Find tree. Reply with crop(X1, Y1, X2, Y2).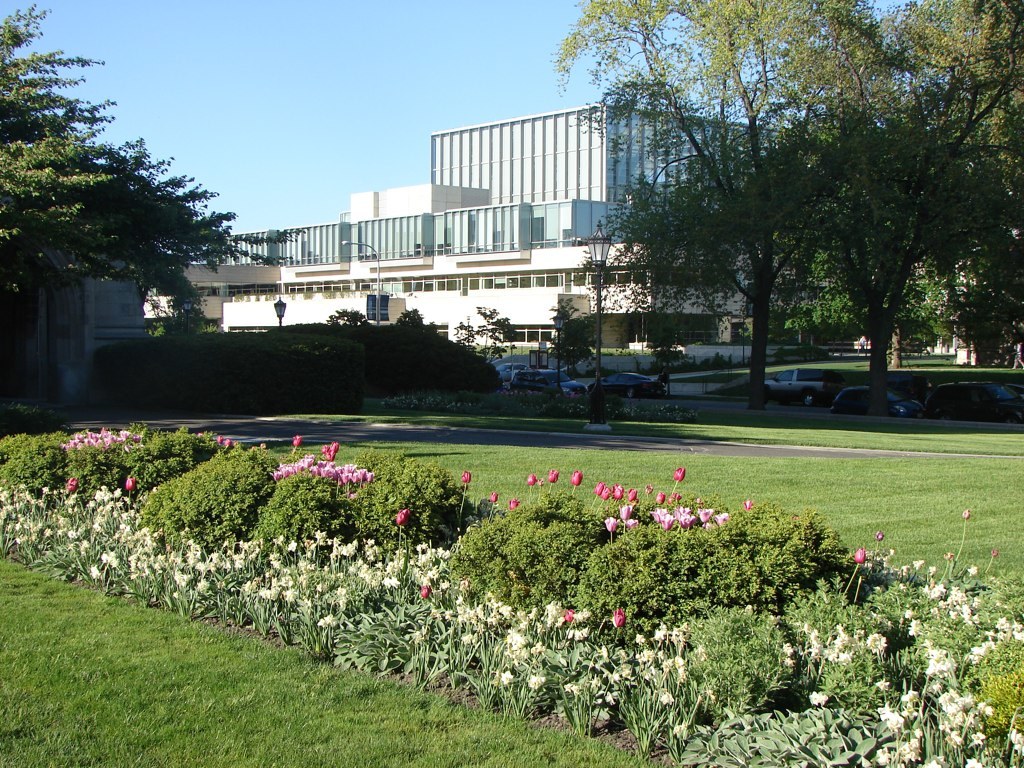
crop(534, 0, 954, 422).
